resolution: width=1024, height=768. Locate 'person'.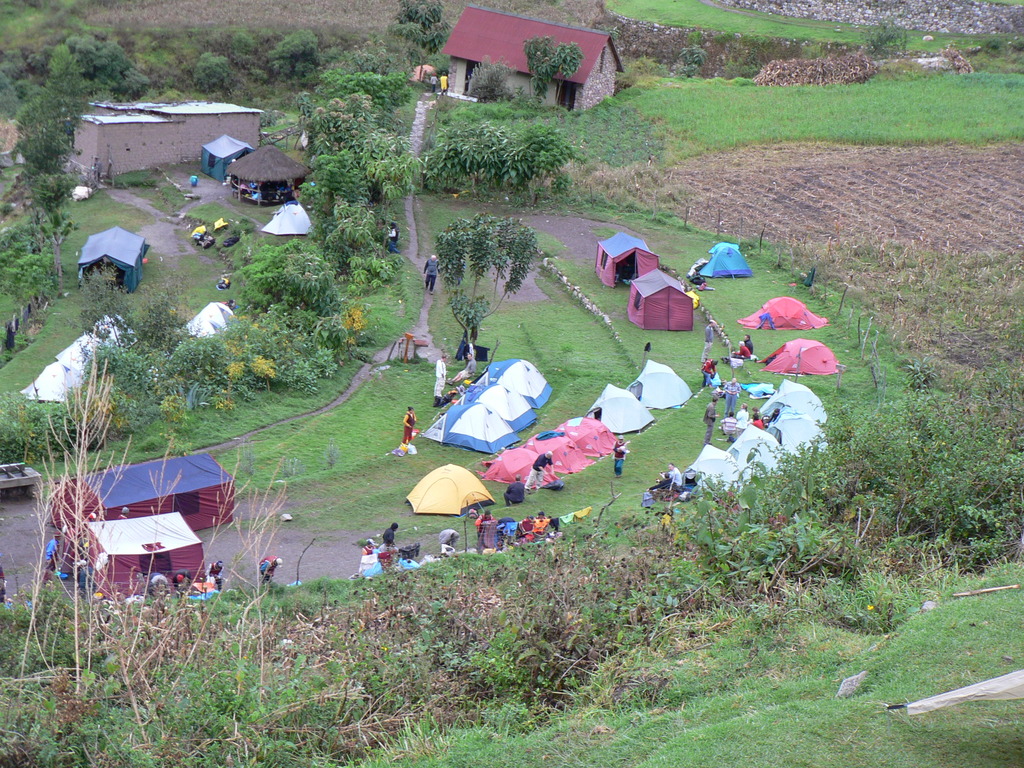
[left=377, top=515, right=401, bottom=556].
